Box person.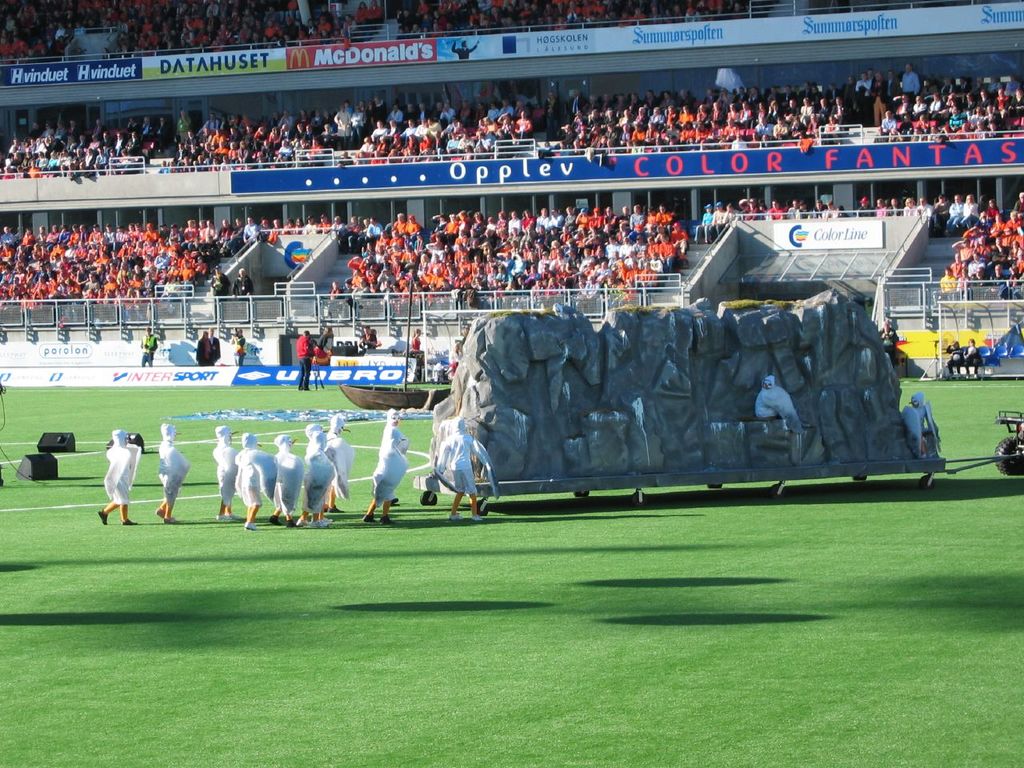
824,201,836,219.
